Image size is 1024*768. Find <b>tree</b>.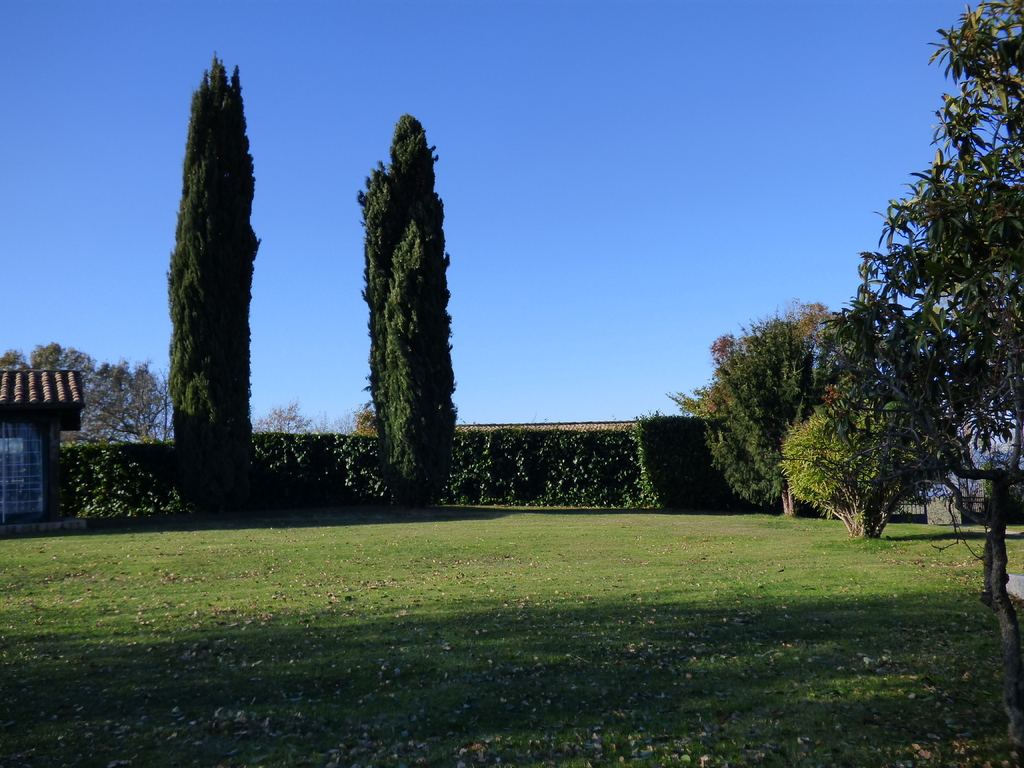
left=671, top=311, right=829, bottom=522.
